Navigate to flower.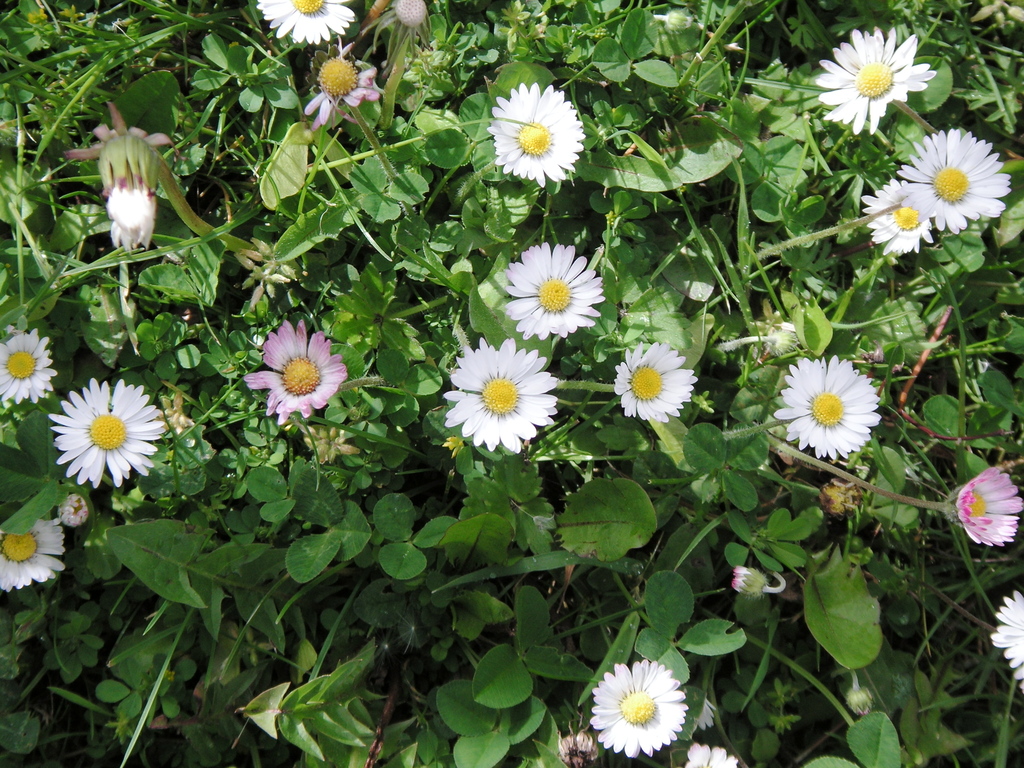
Navigation target: <box>1,512,72,595</box>.
